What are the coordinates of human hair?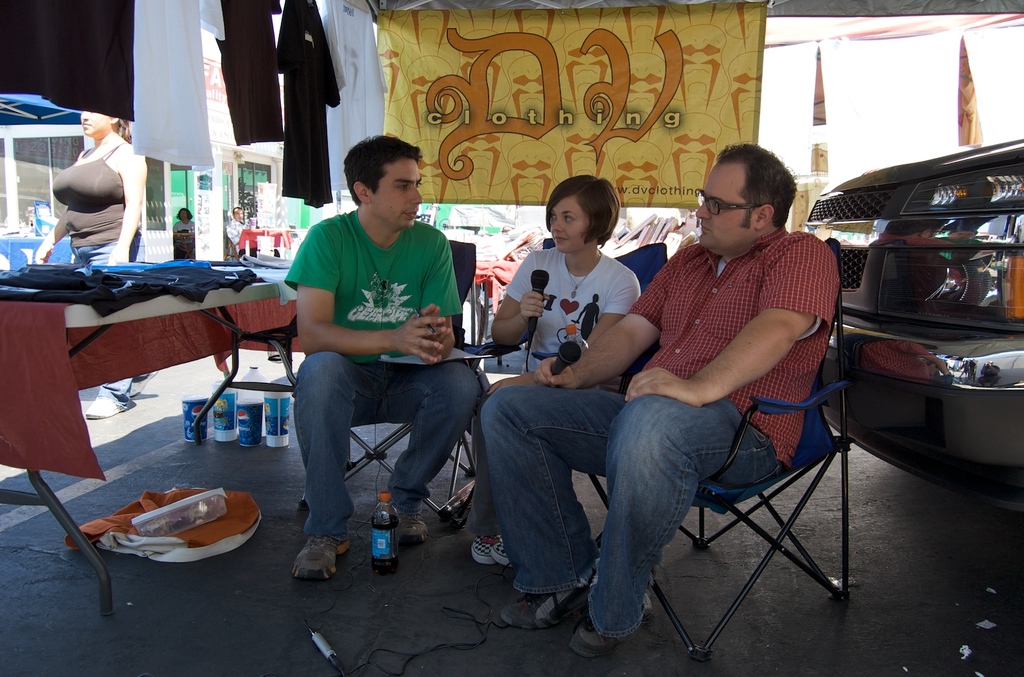
[left=718, top=140, right=796, bottom=228].
